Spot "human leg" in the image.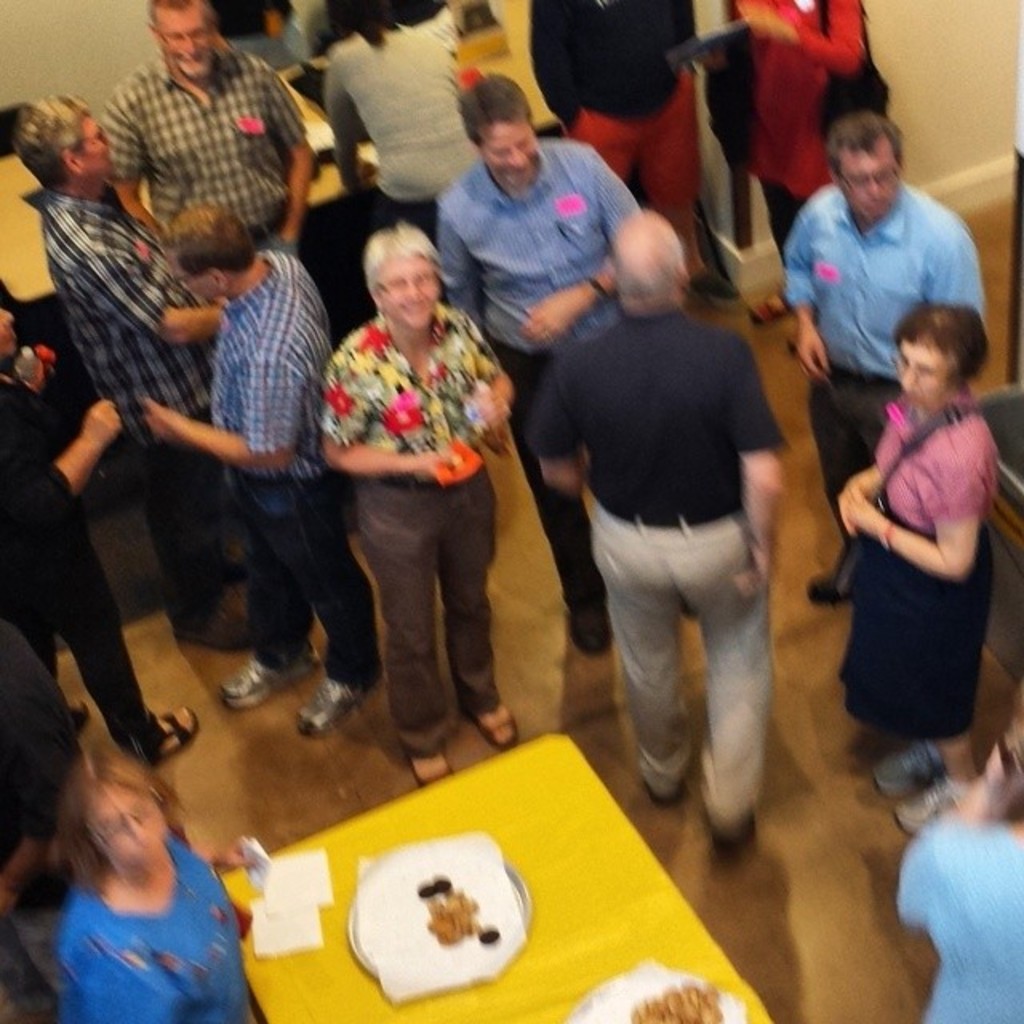
"human leg" found at [x1=253, y1=488, x2=376, y2=722].
